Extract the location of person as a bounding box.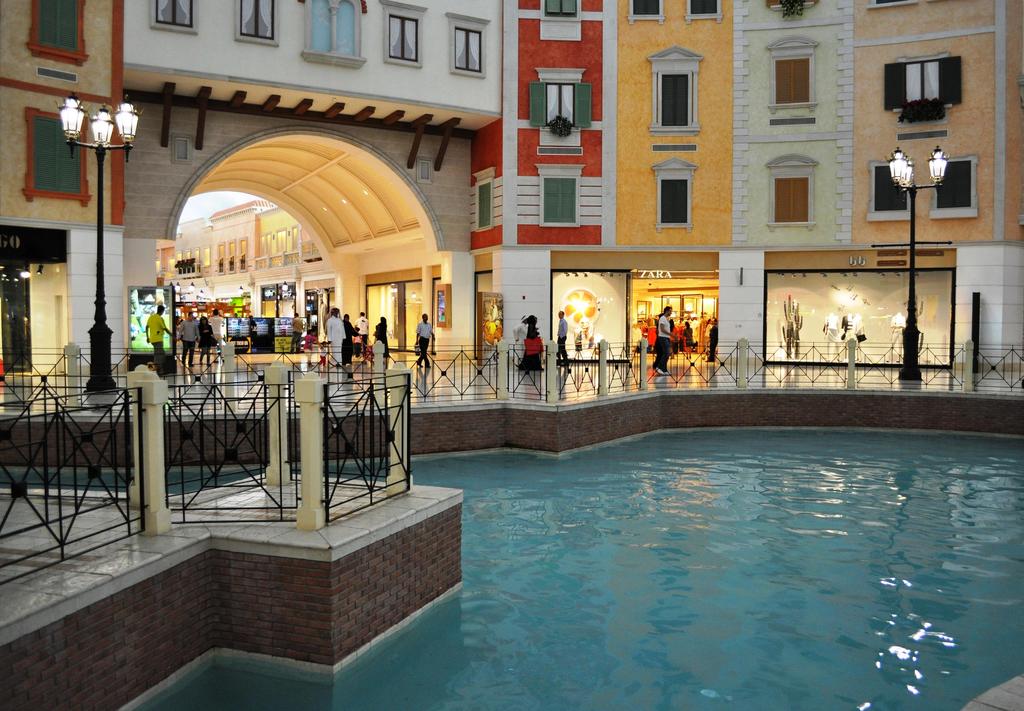
bbox=(285, 316, 304, 354).
